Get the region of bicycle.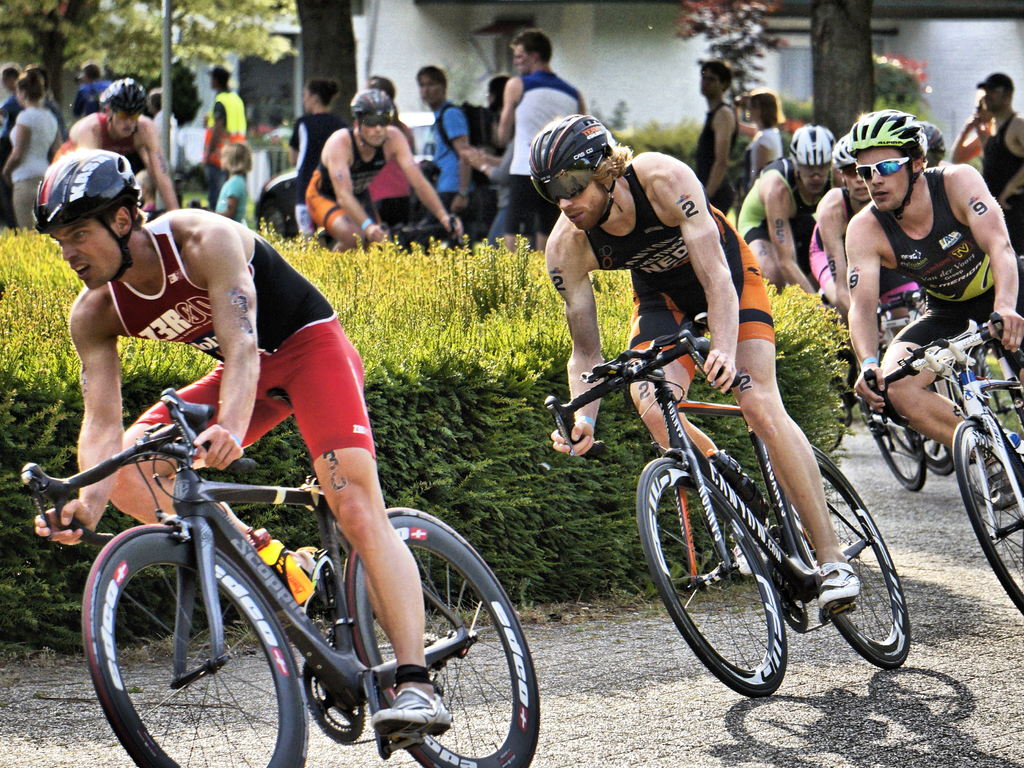
[900, 258, 1023, 475].
